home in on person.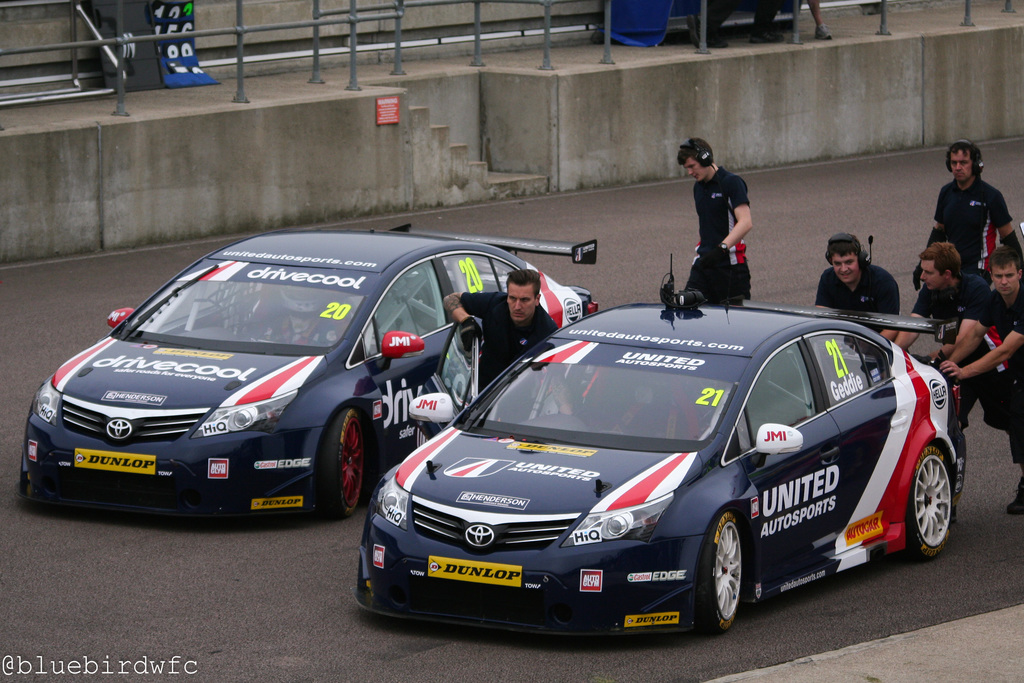
Homed in at detection(896, 243, 993, 429).
